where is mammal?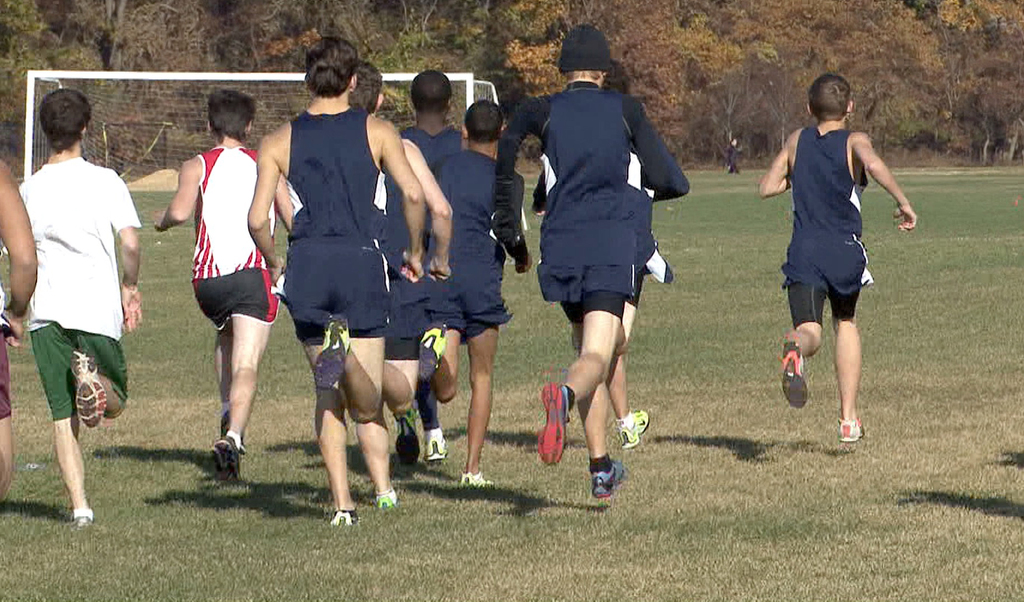
box=[0, 87, 142, 527].
